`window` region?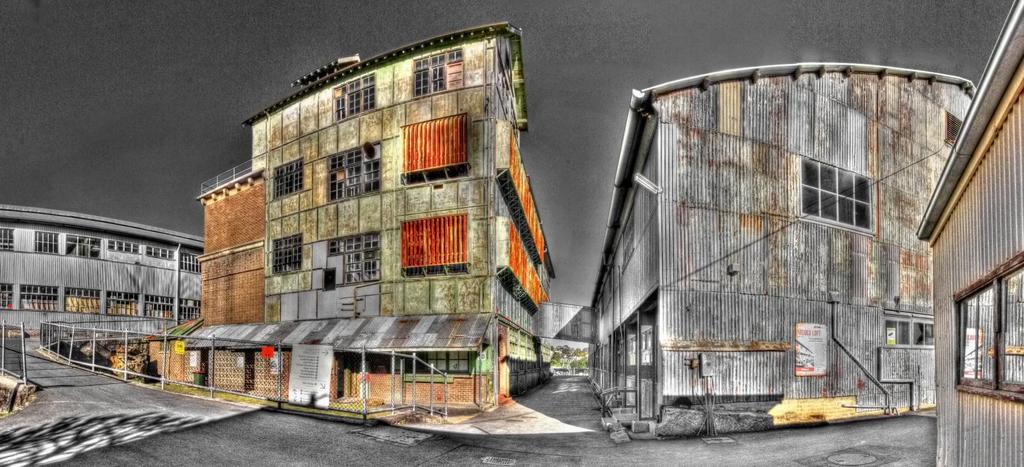
box=[109, 293, 142, 315]
